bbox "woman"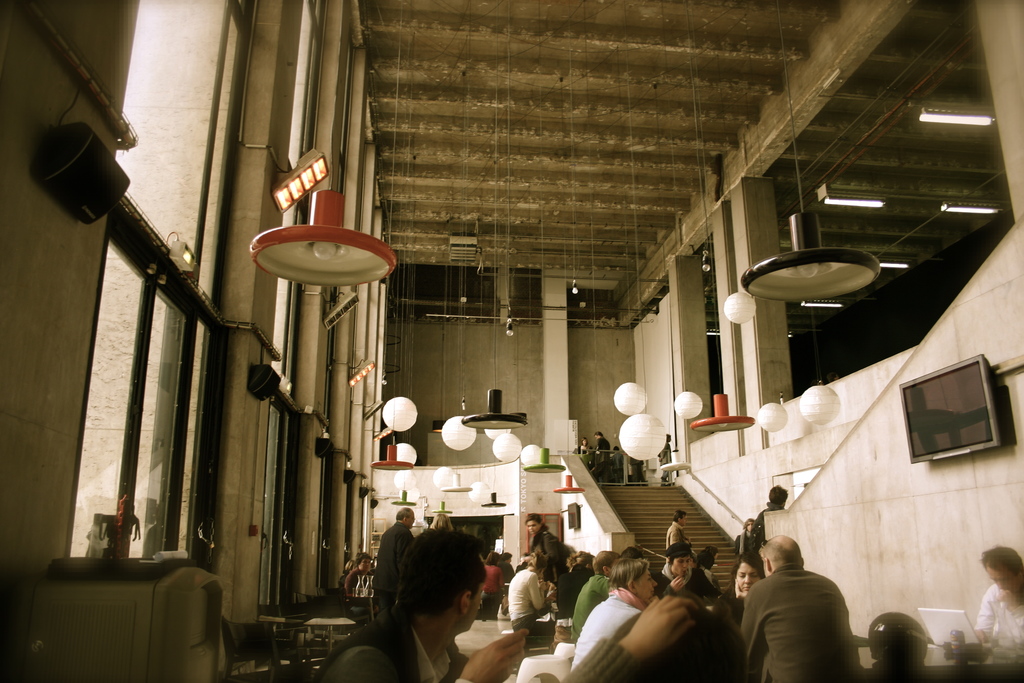
692:550:717:587
